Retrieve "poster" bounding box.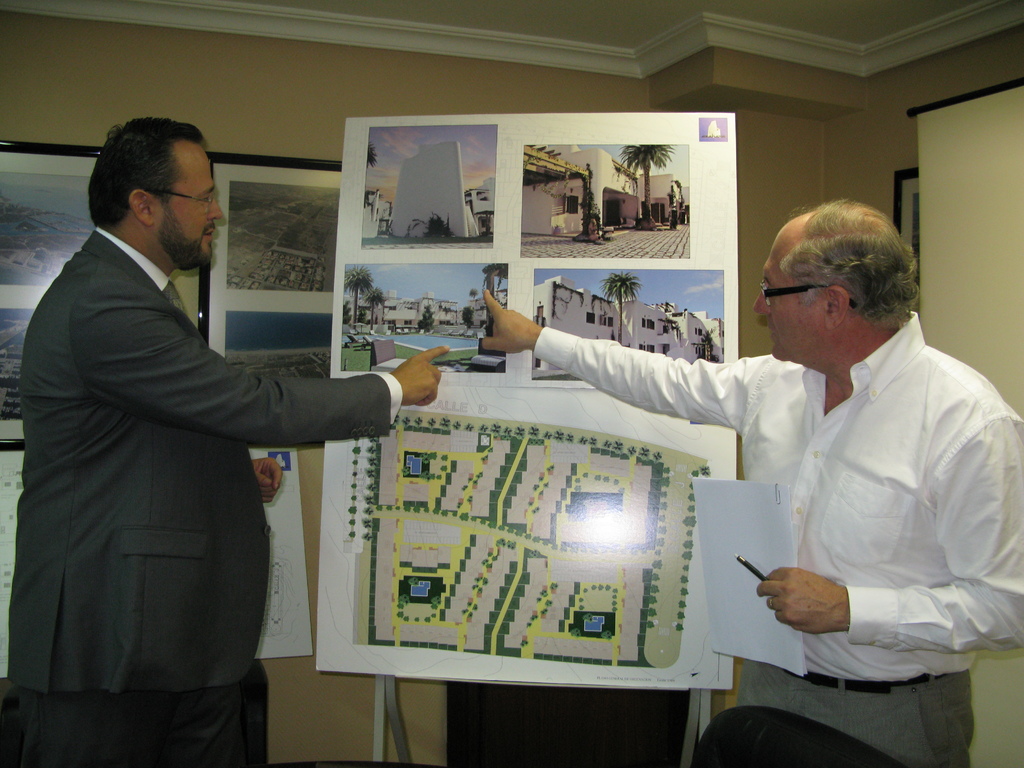
Bounding box: BBox(354, 411, 711, 668).
